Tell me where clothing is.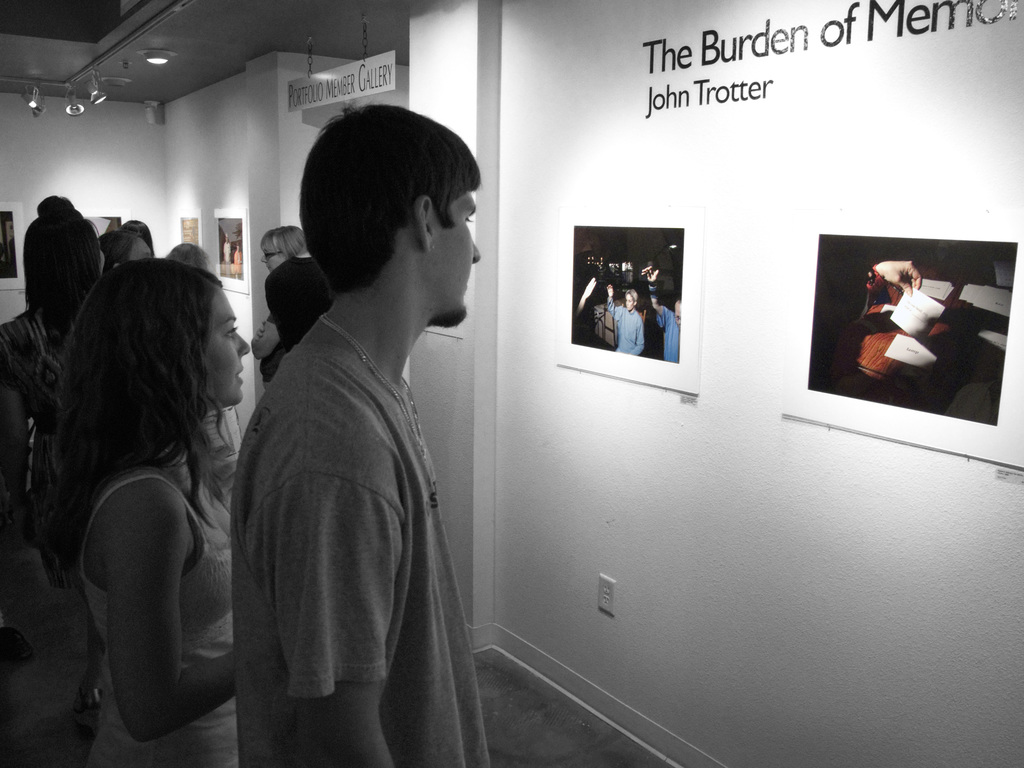
clothing is at <box>0,289,86,582</box>.
